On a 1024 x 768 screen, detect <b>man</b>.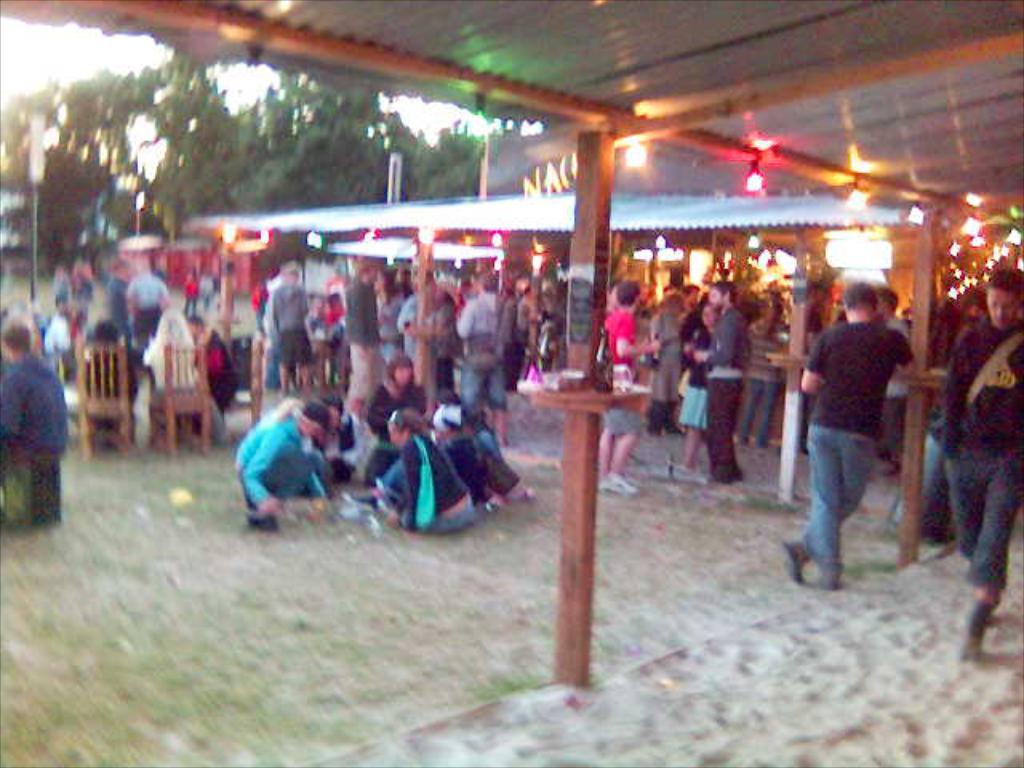
342 235 386 429.
